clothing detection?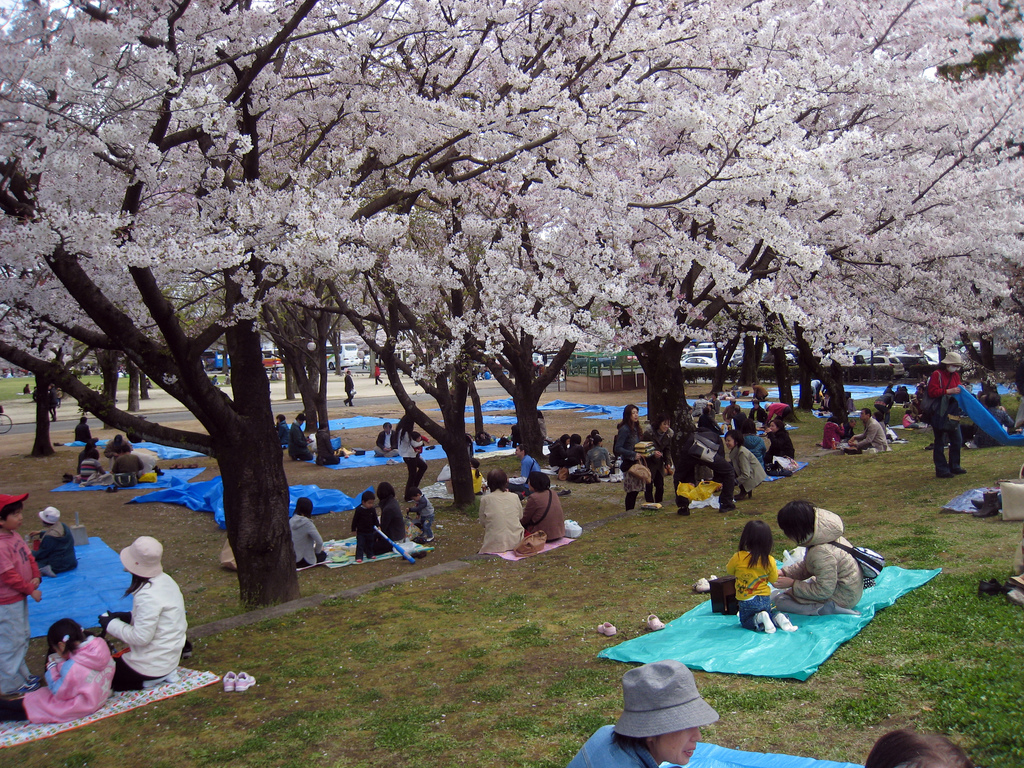
crop(0, 635, 115, 728)
